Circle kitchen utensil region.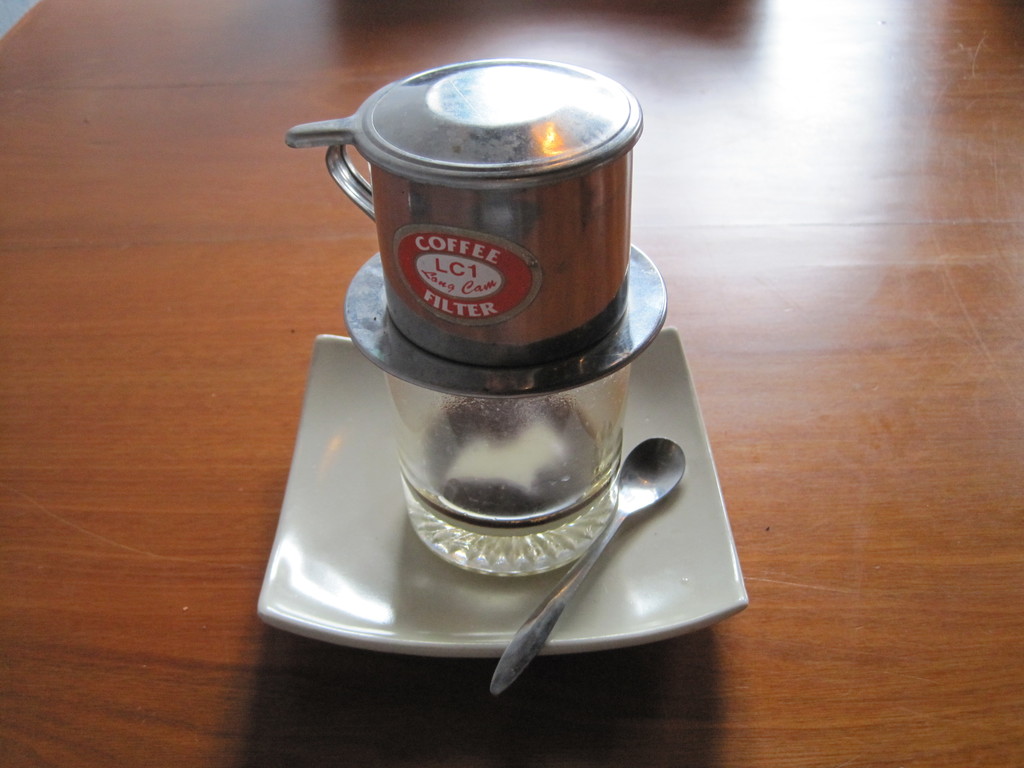
Region: x1=488 y1=438 x2=685 y2=696.
